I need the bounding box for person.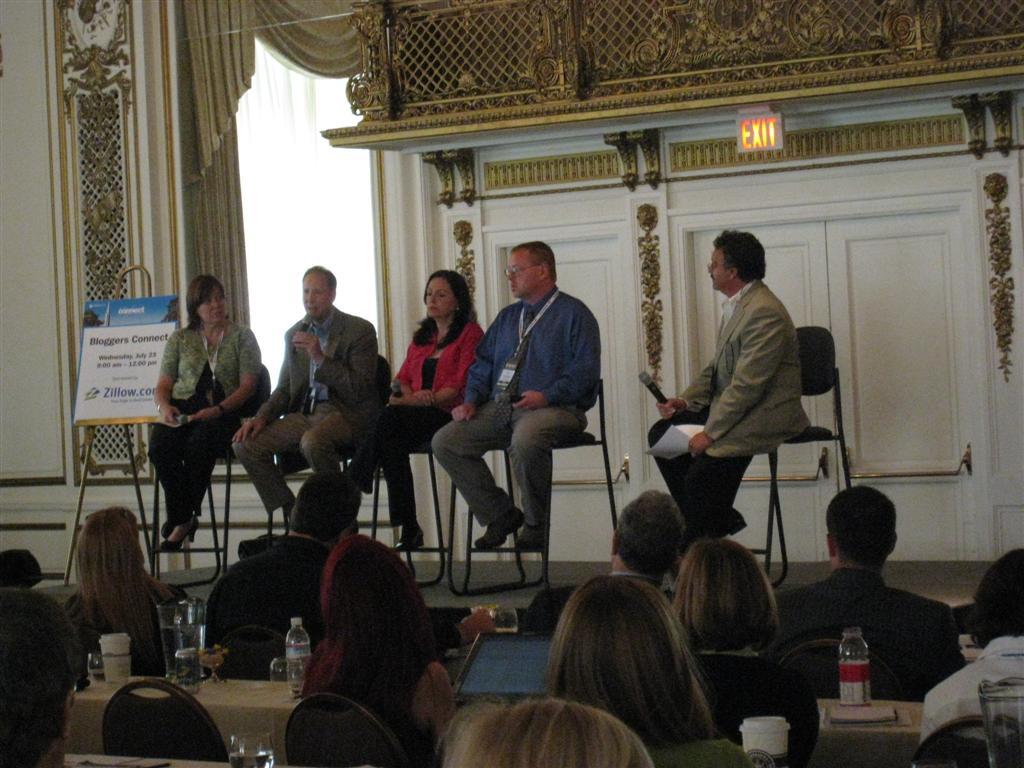
Here it is: [440,696,654,767].
